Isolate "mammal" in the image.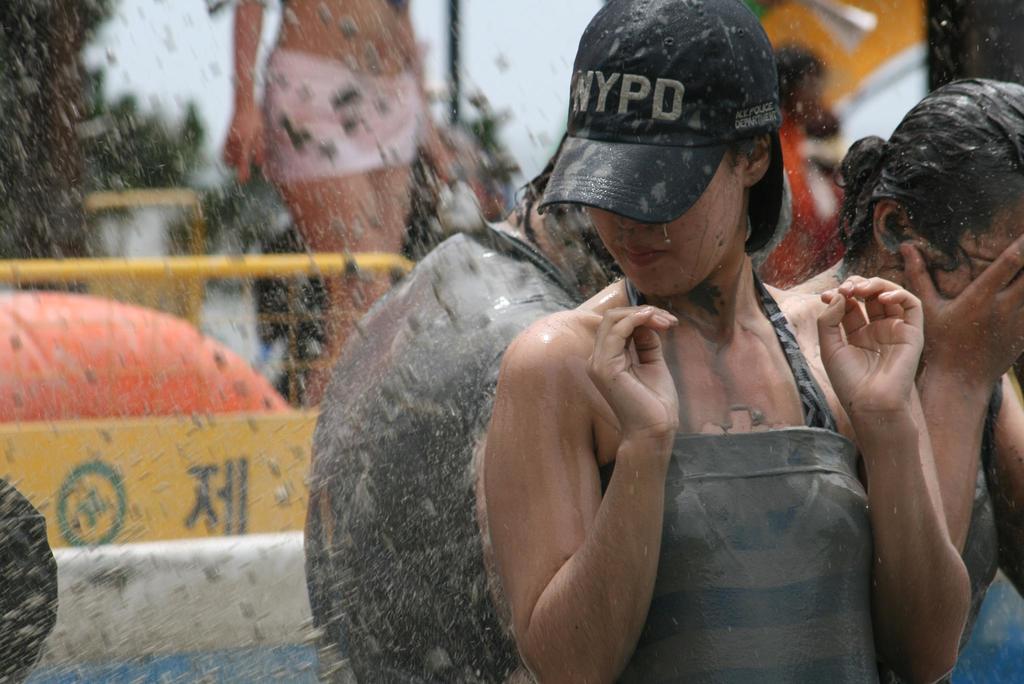
Isolated region: crop(216, 0, 464, 402).
